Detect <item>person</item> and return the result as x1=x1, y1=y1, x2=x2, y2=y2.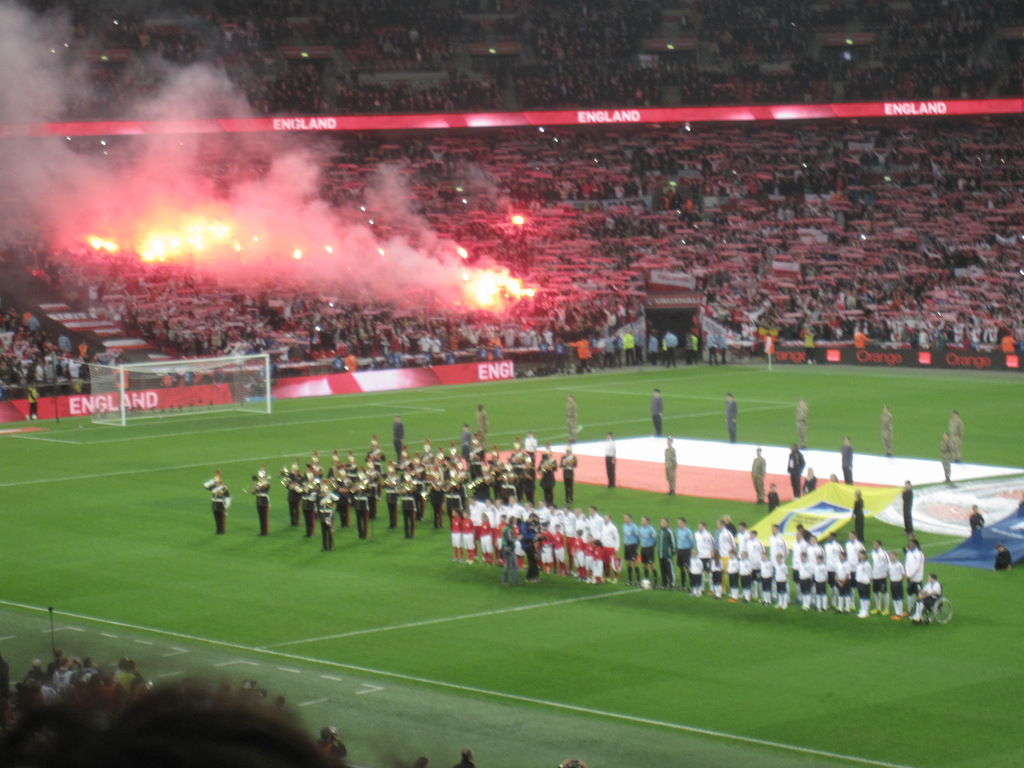
x1=585, y1=504, x2=602, y2=537.
